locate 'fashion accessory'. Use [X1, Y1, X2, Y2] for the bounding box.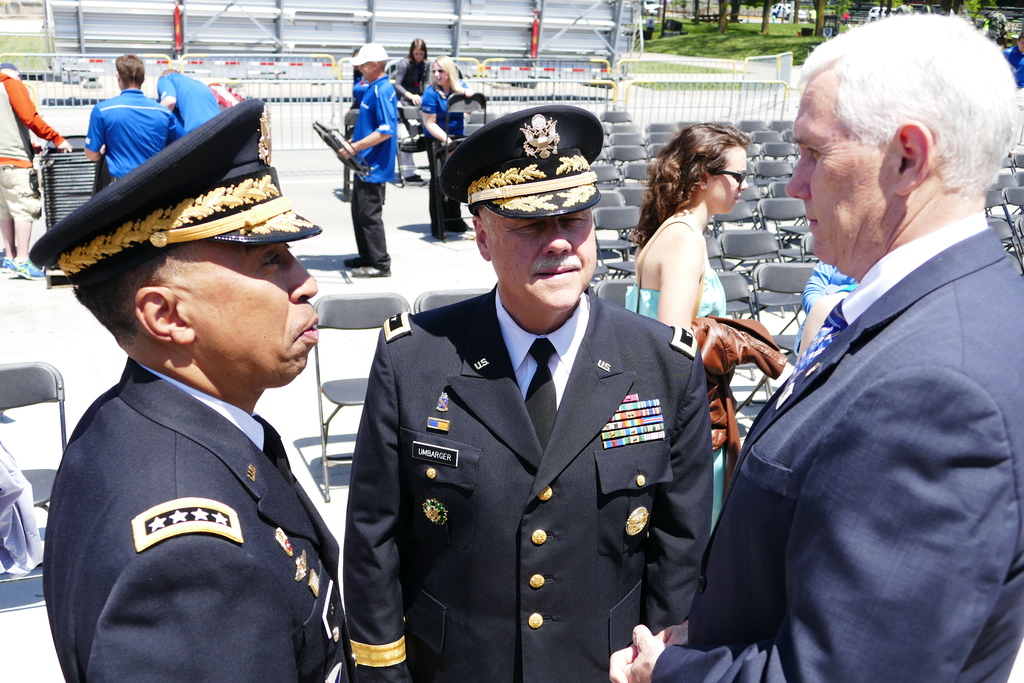
[428, 67, 443, 72].
